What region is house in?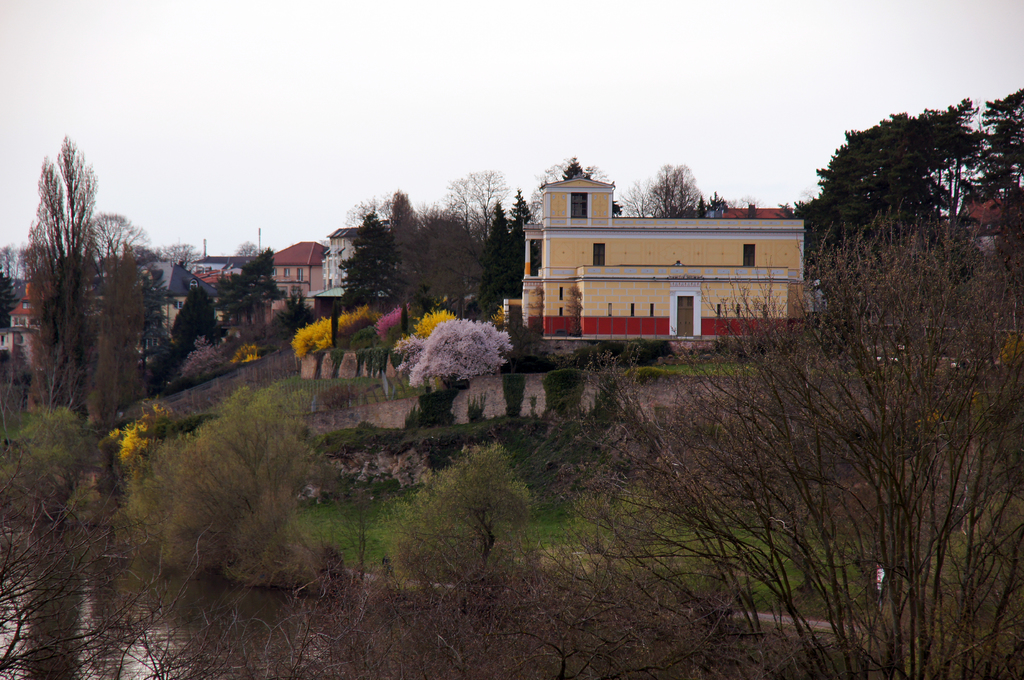
[309,227,371,320].
